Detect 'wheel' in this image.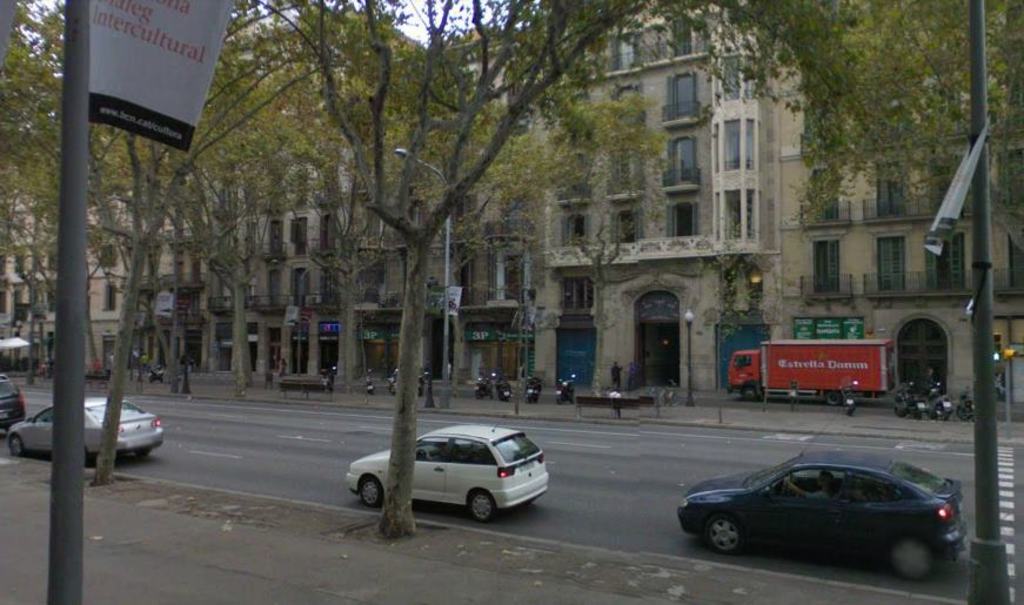
Detection: select_region(361, 478, 384, 502).
